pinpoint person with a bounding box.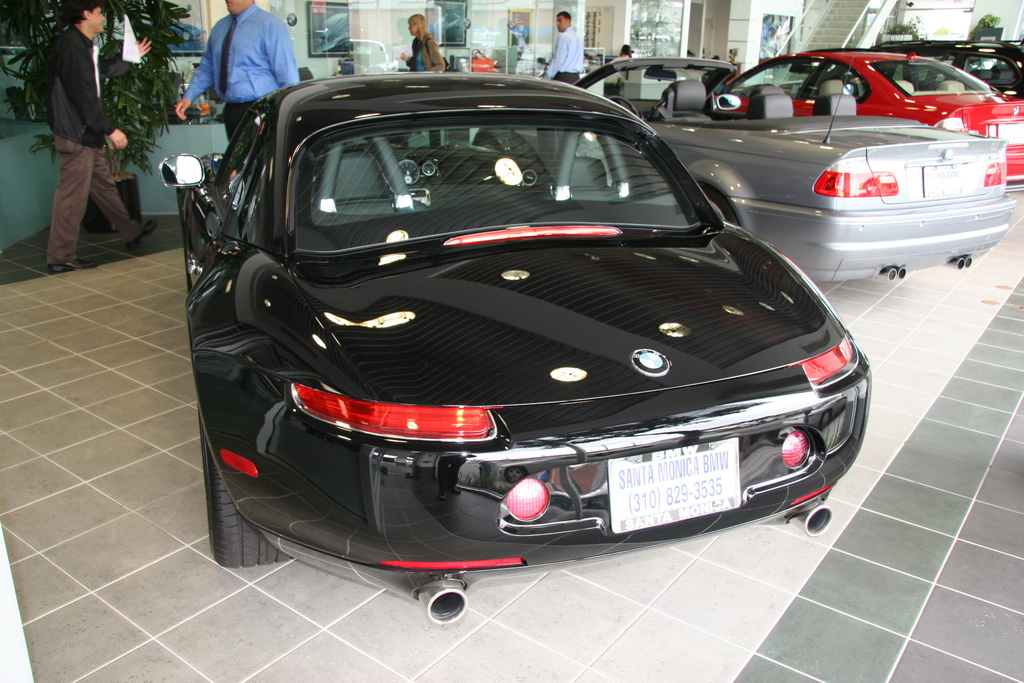
box(541, 13, 577, 86).
